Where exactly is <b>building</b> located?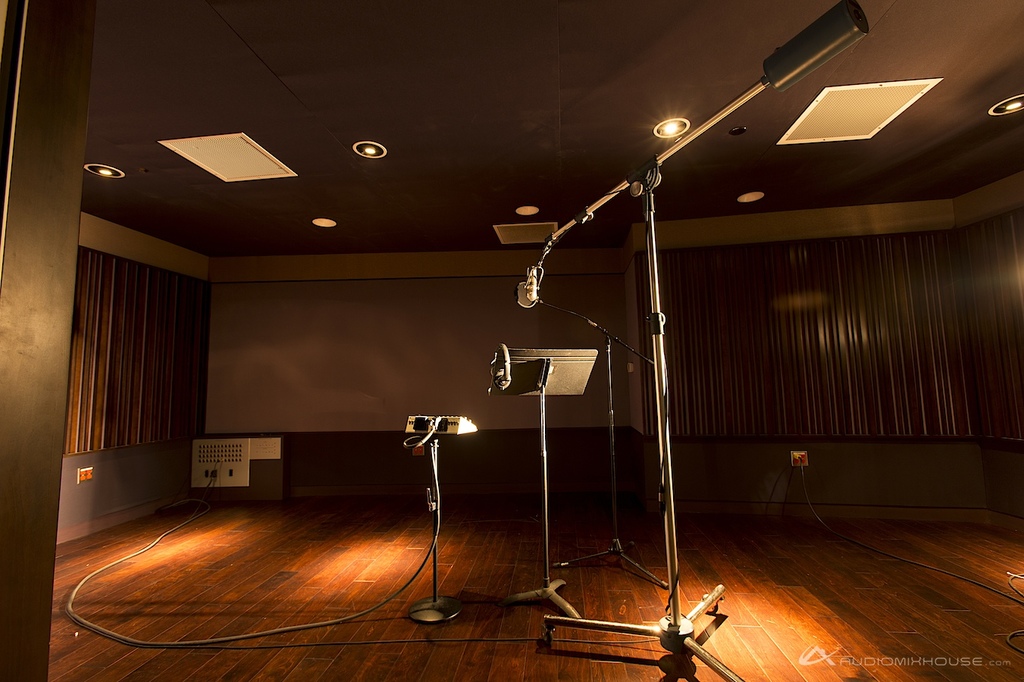
Its bounding box is 0 0 1023 681.
